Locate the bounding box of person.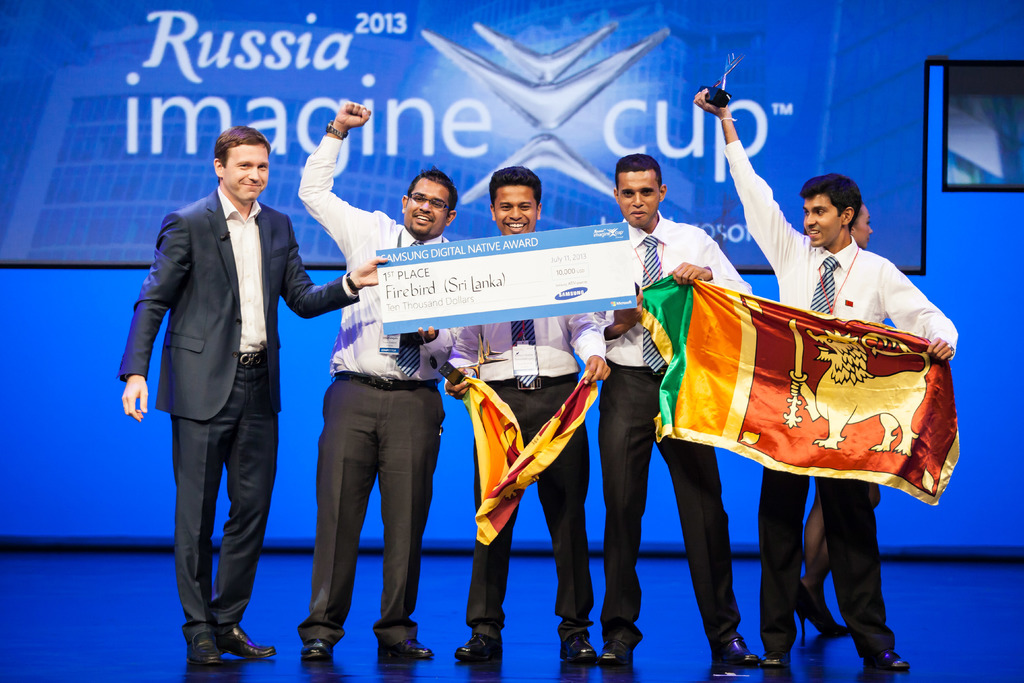
Bounding box: pyautogui.locateOnScreen(297, 103, 466, 661).
